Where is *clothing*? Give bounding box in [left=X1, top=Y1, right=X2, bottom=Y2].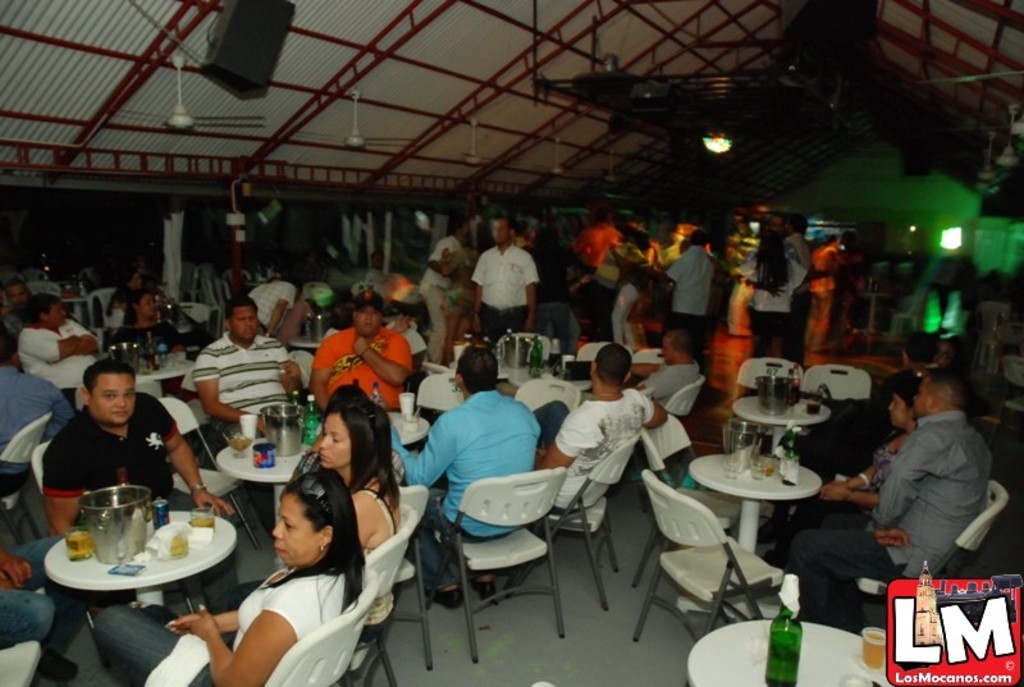
[left=243, top=555, right=365, bottom=686].
